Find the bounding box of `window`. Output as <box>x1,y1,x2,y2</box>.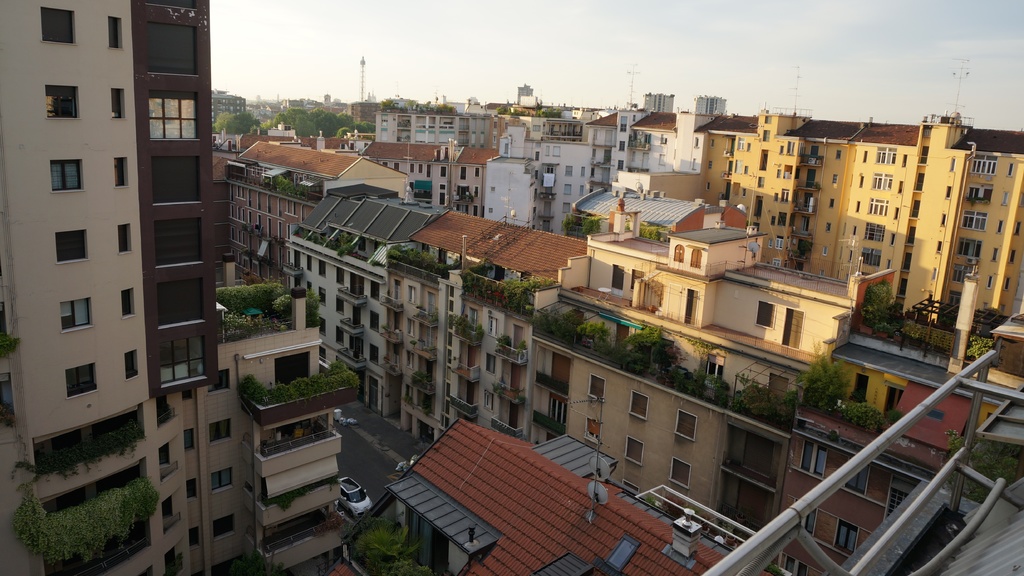
<box>829,198,836,208</box>.
